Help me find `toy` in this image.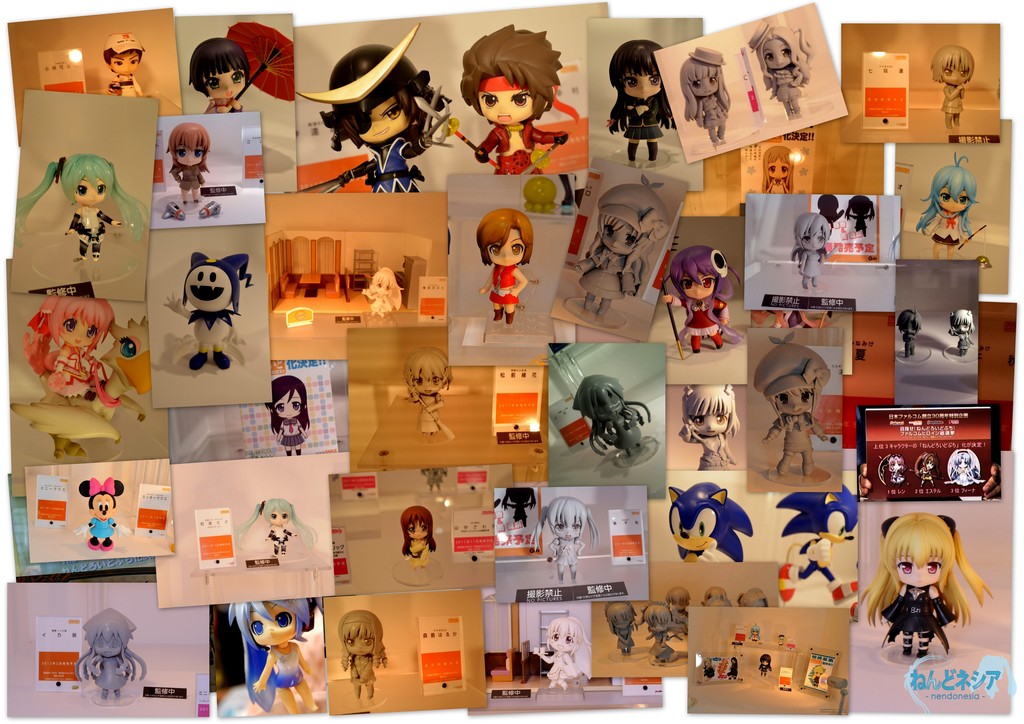
Found it: detection(946, 309, 976, 362).
